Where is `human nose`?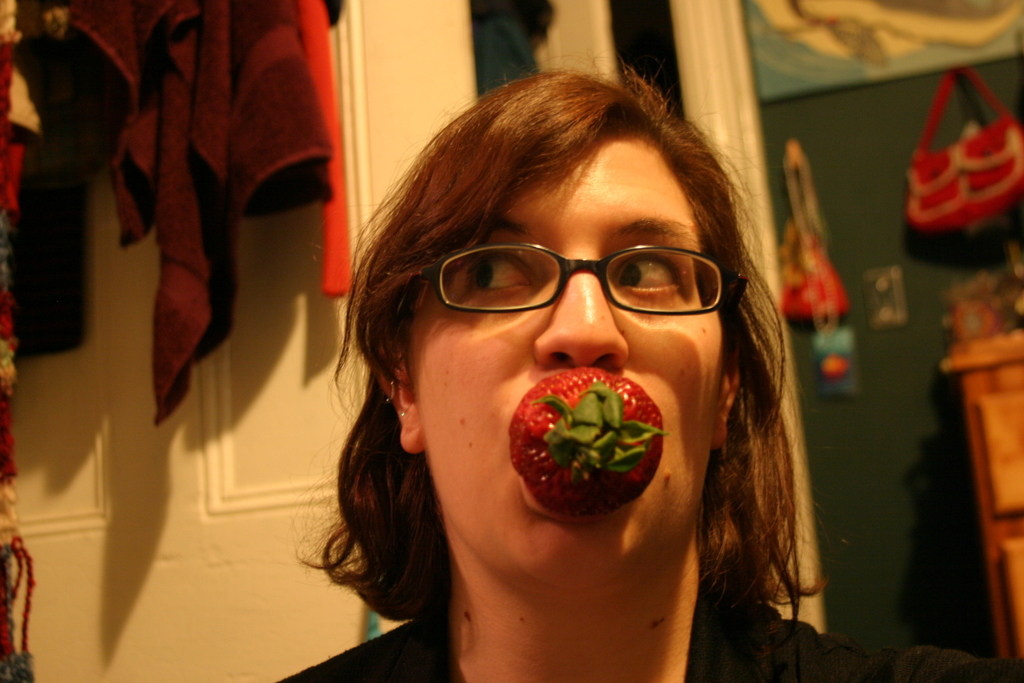
534, 248, 633, 368.
